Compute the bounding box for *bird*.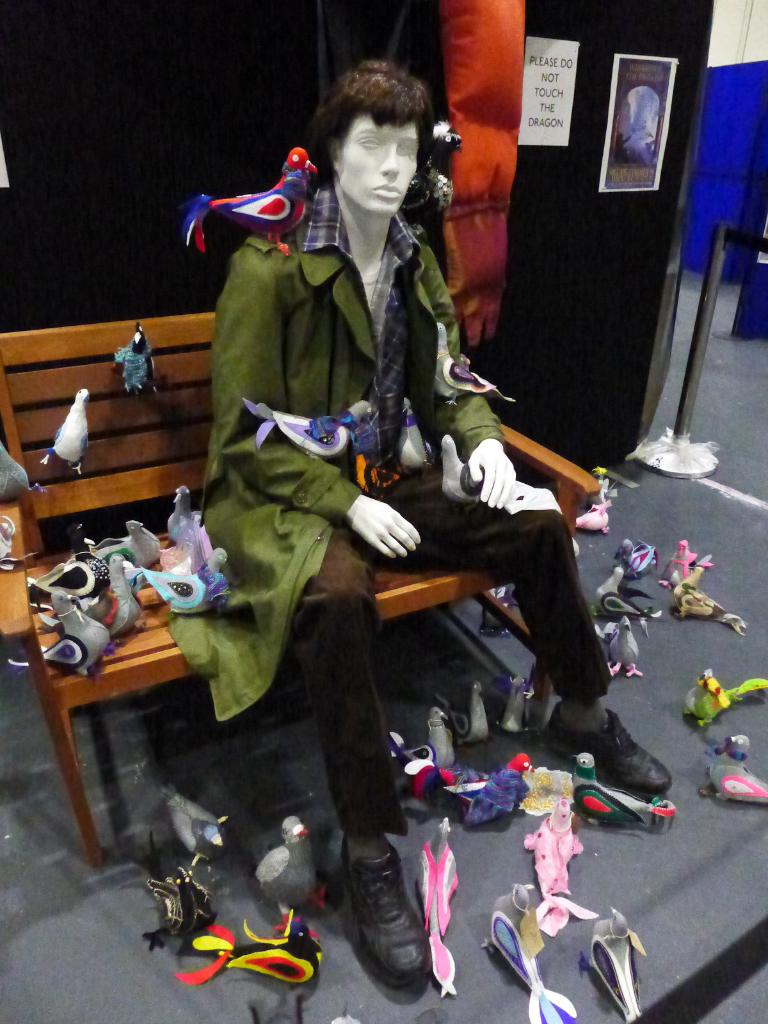
l=115, t=314, r=177, b=398.
